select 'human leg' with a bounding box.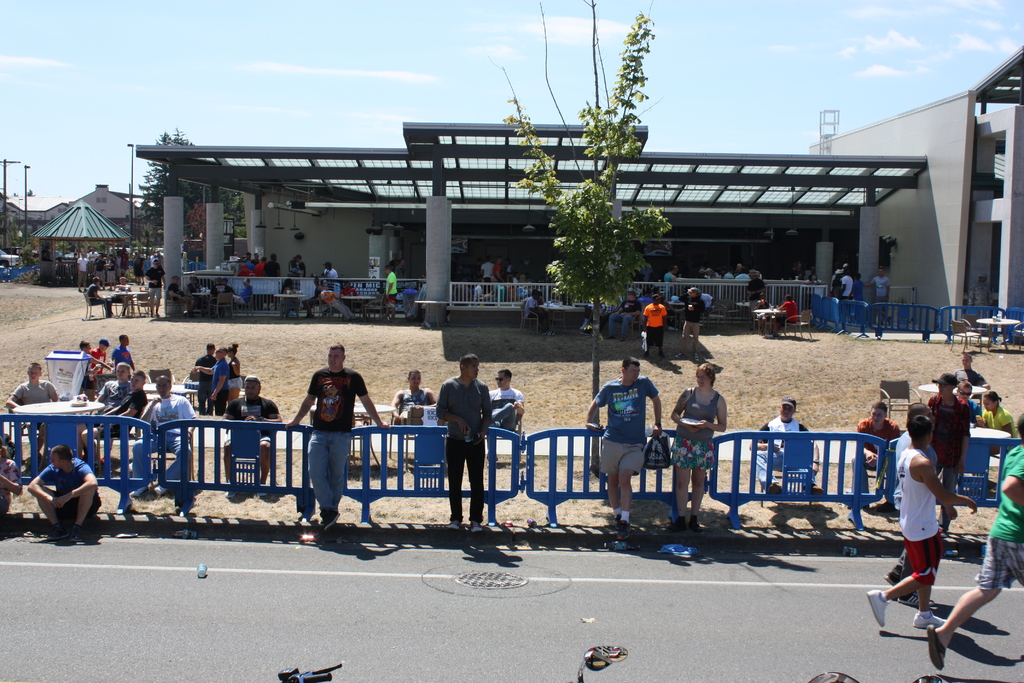
(x1=68, y1=482, x2=104, y2=538).
